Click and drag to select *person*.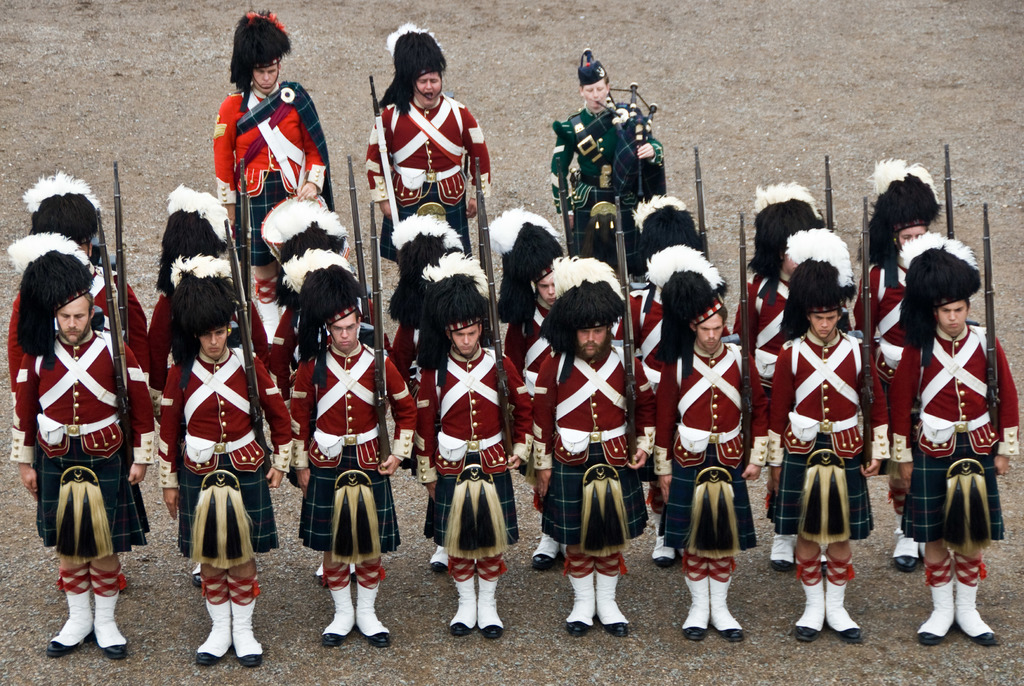
Selection: 103:251:293:669.
